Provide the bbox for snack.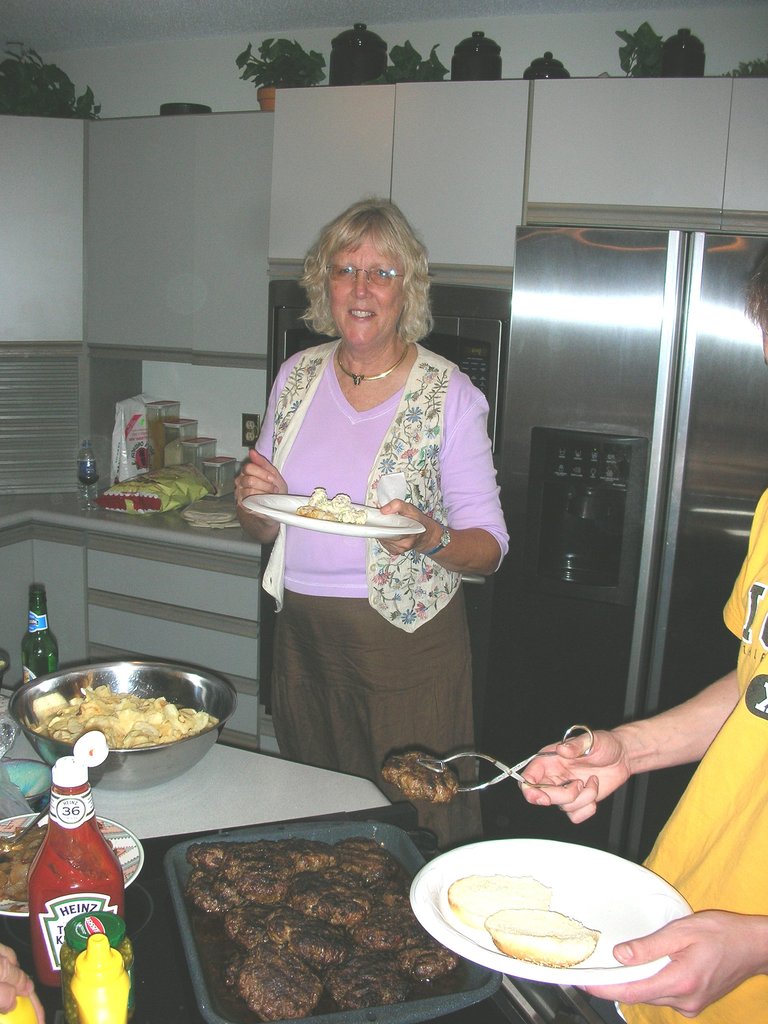
select_region(292, 481, 376, 522).
